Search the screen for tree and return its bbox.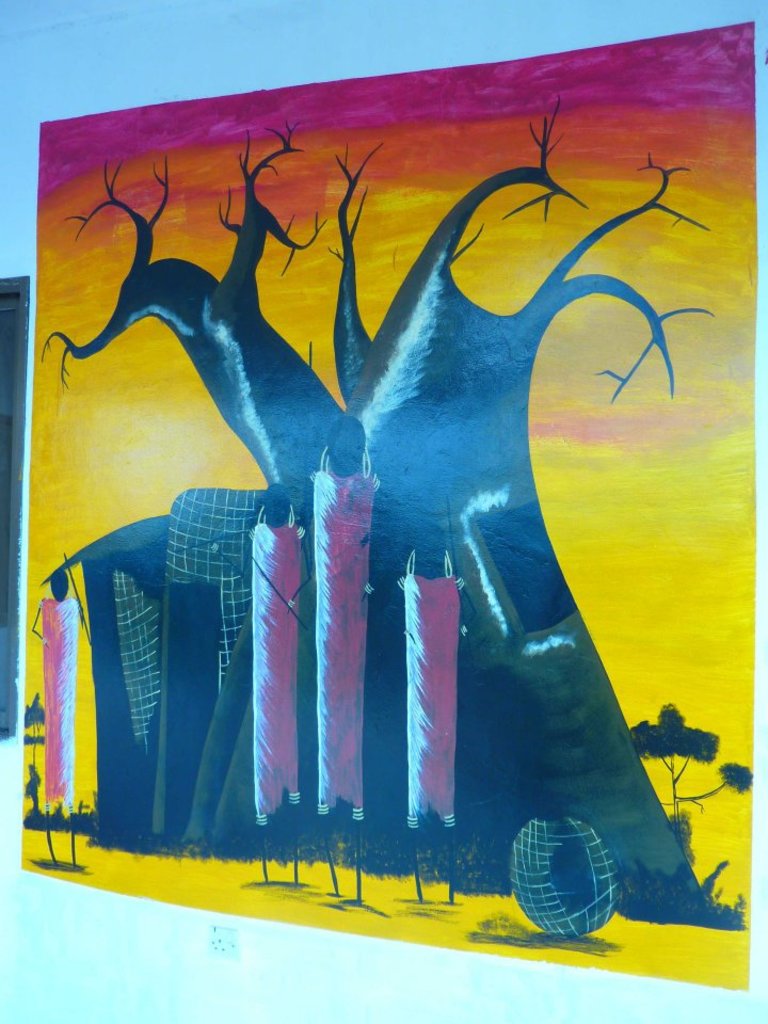
Found: l=38, t=89, r=737, b=915.
